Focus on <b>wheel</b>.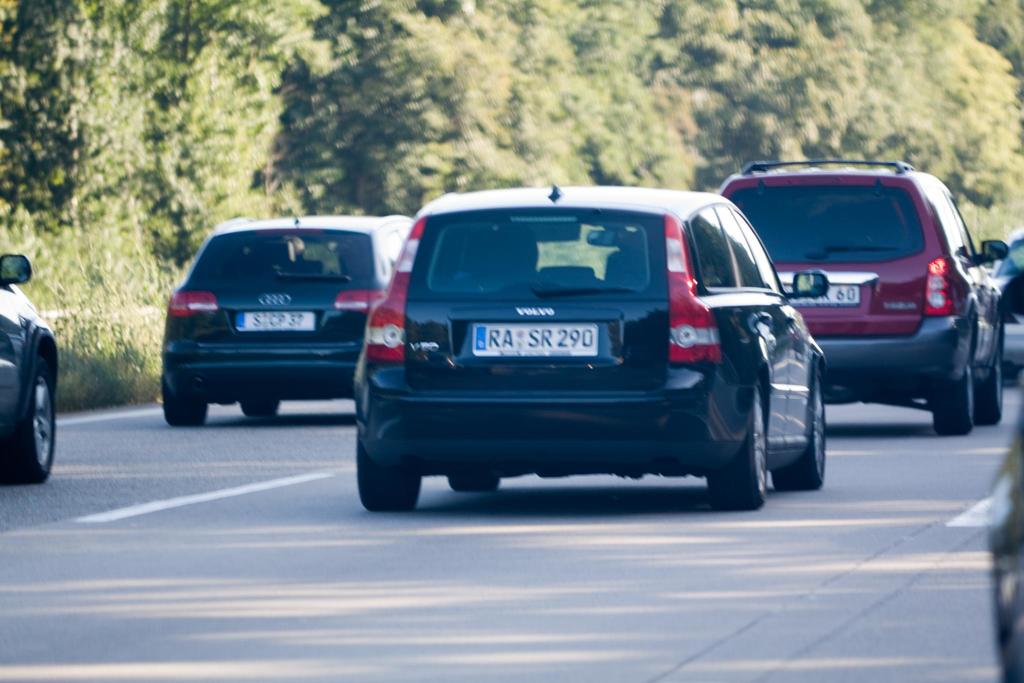
Focused at 706,379,764,509.
